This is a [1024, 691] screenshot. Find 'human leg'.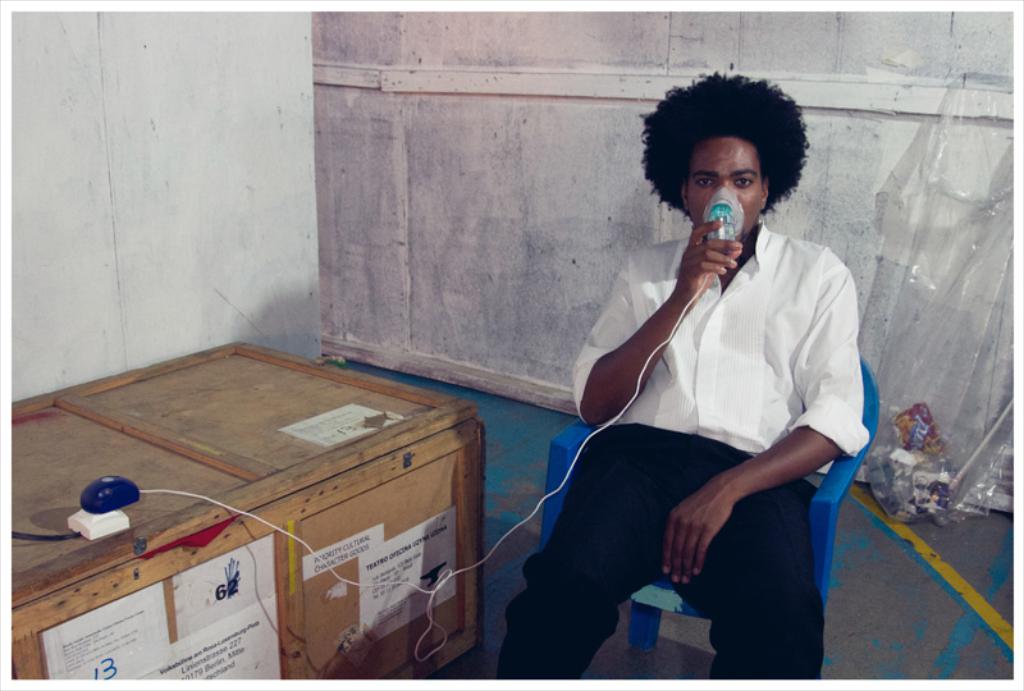
Bounding box: 686, 452, 819, 690.
